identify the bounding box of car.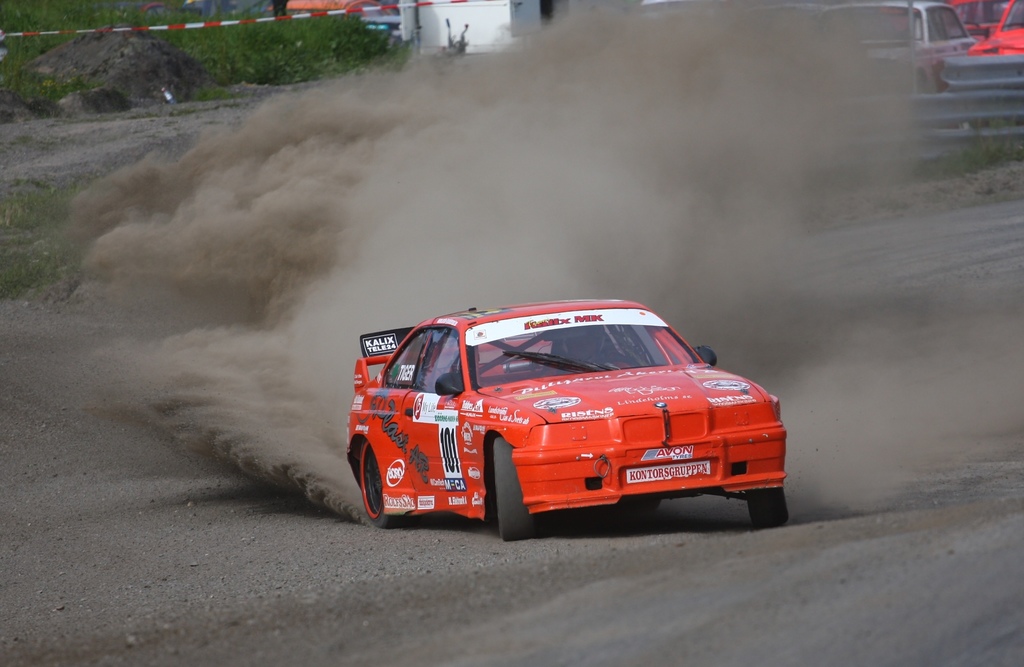
x1=810, y1=0, x2=972, y2=91.
